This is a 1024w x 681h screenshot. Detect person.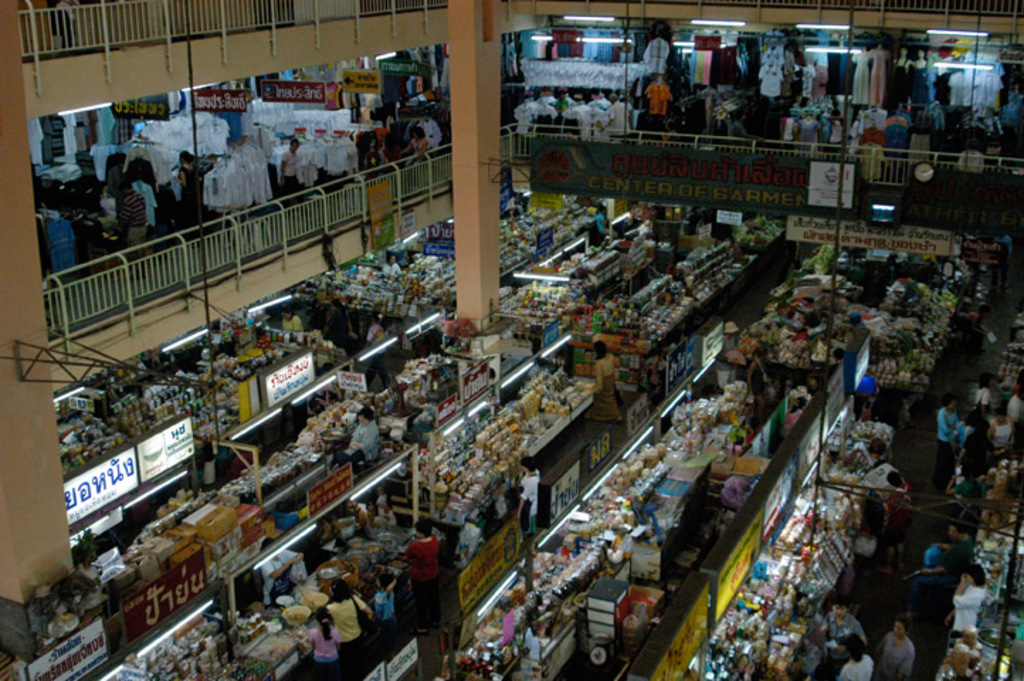
<bbox>586, 338, 624, 426</bbox>.
